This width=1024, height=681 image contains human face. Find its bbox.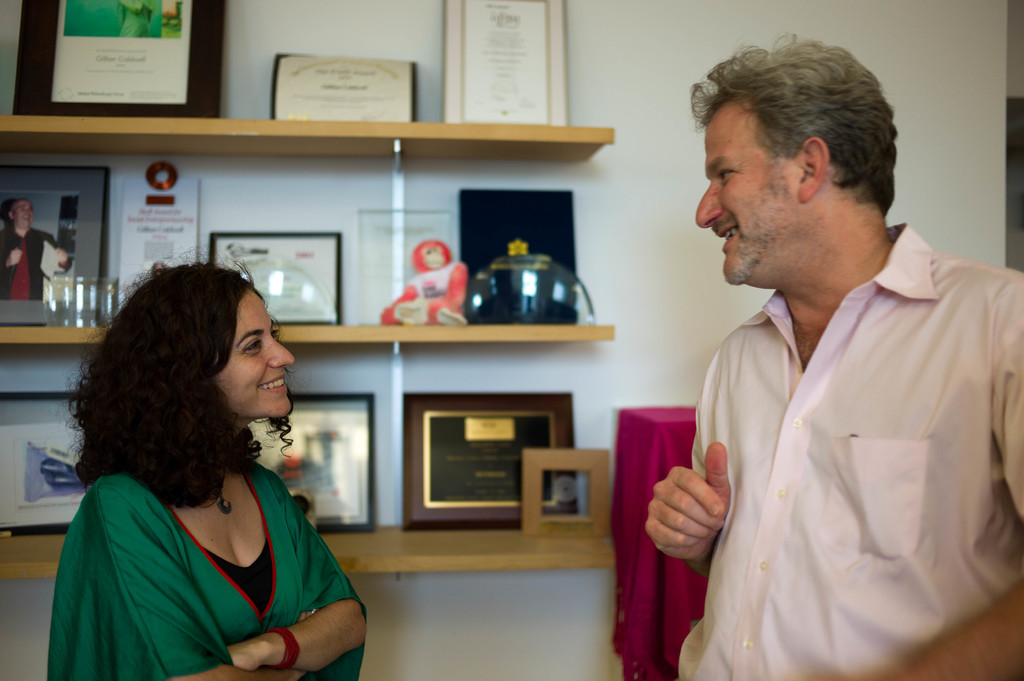
select_region(694, 100, 799, 289).
